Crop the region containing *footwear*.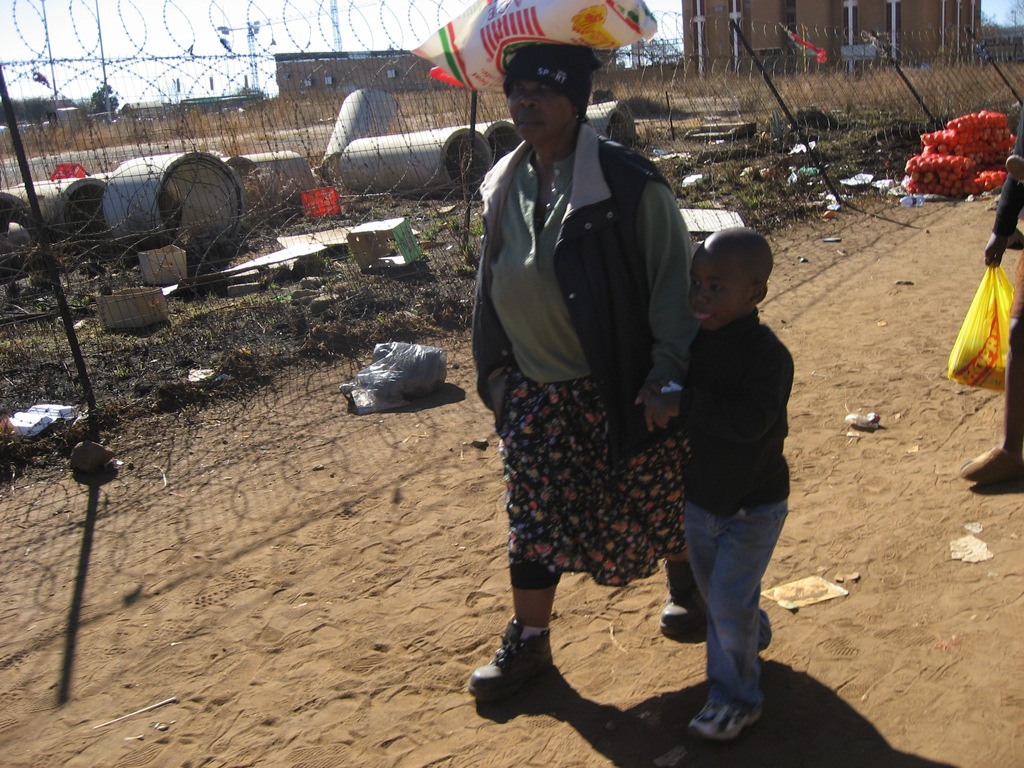
Crop region: l=659, t=557, r=710, b=639.
